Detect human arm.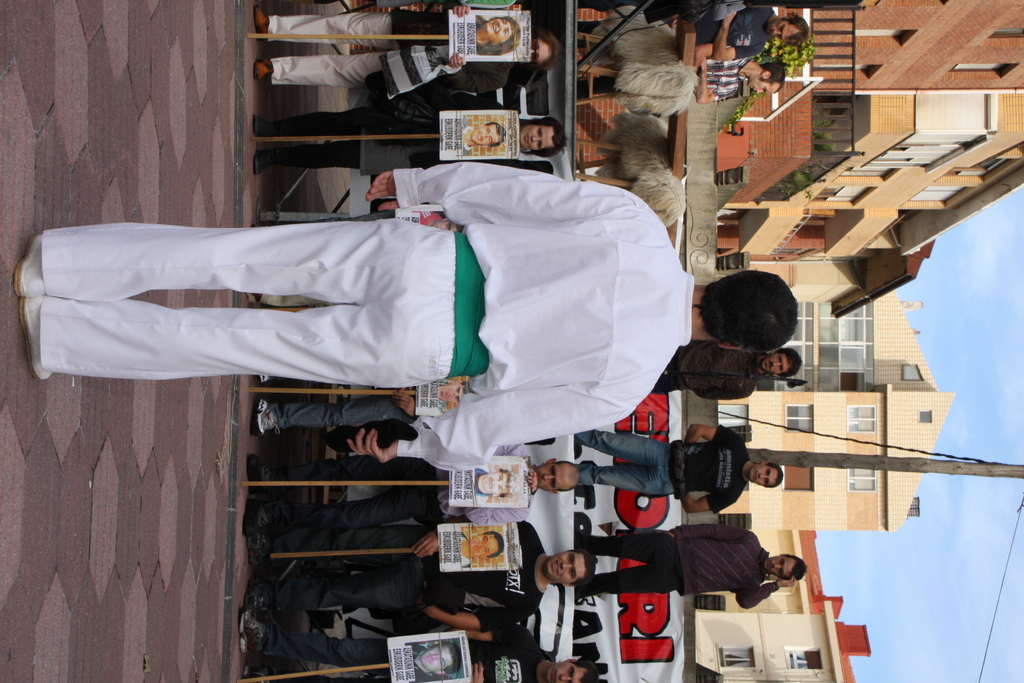
Detected at x1=711 y1=4 x2=736 y2=58.
